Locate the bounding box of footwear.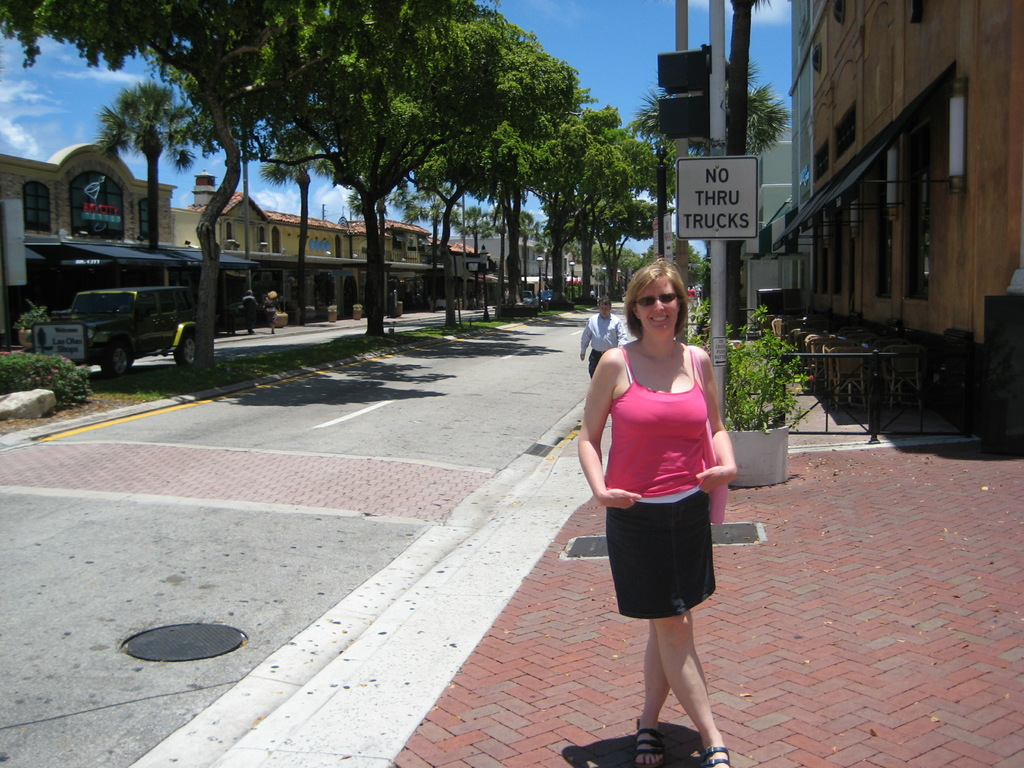
Bounding box: <bbox>634, 717, 665, 767</bbox>.
